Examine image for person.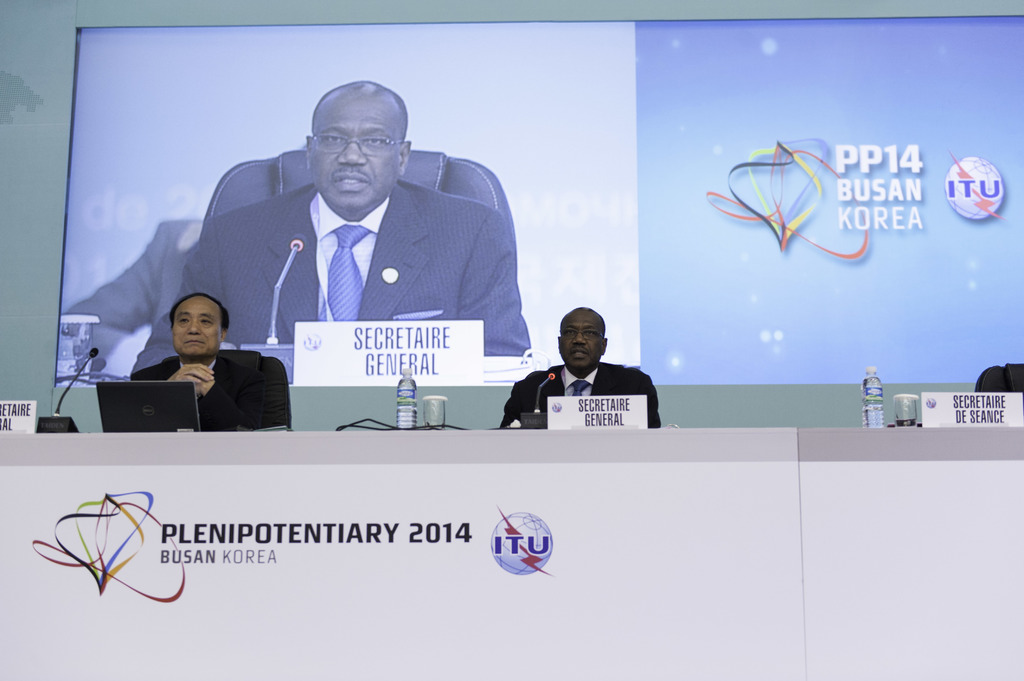
Examination result: x1=136 y1=292 x2=291 y2=440.
